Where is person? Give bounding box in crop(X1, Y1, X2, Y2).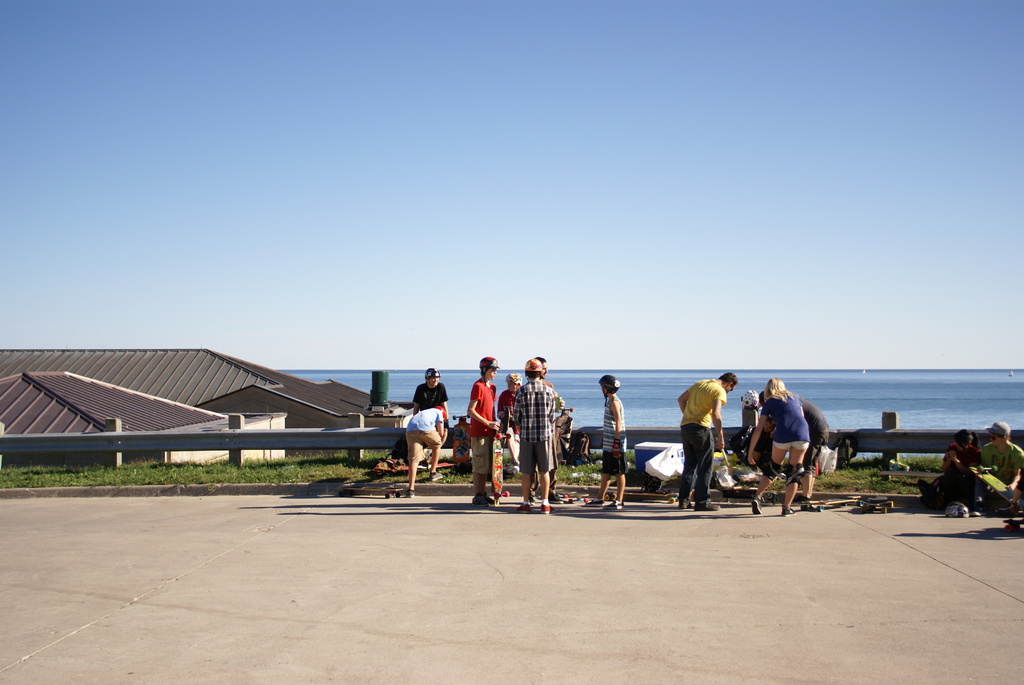
crop(582, 368, 631, 510).
